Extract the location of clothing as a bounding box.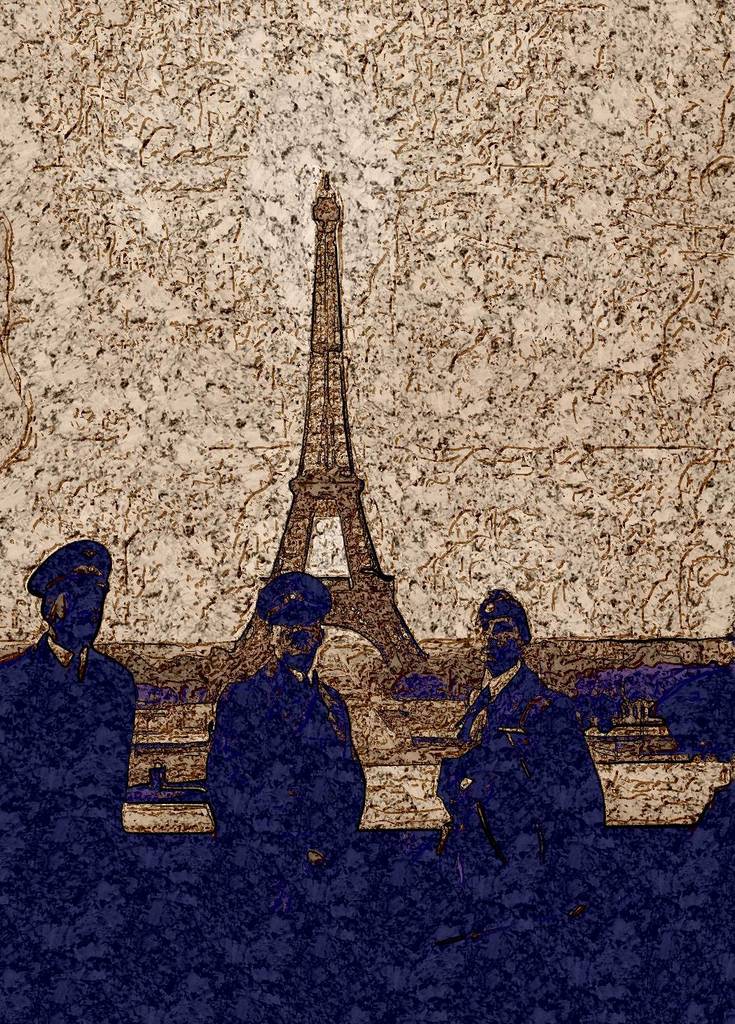
crop(462, 667, 606, 815).
